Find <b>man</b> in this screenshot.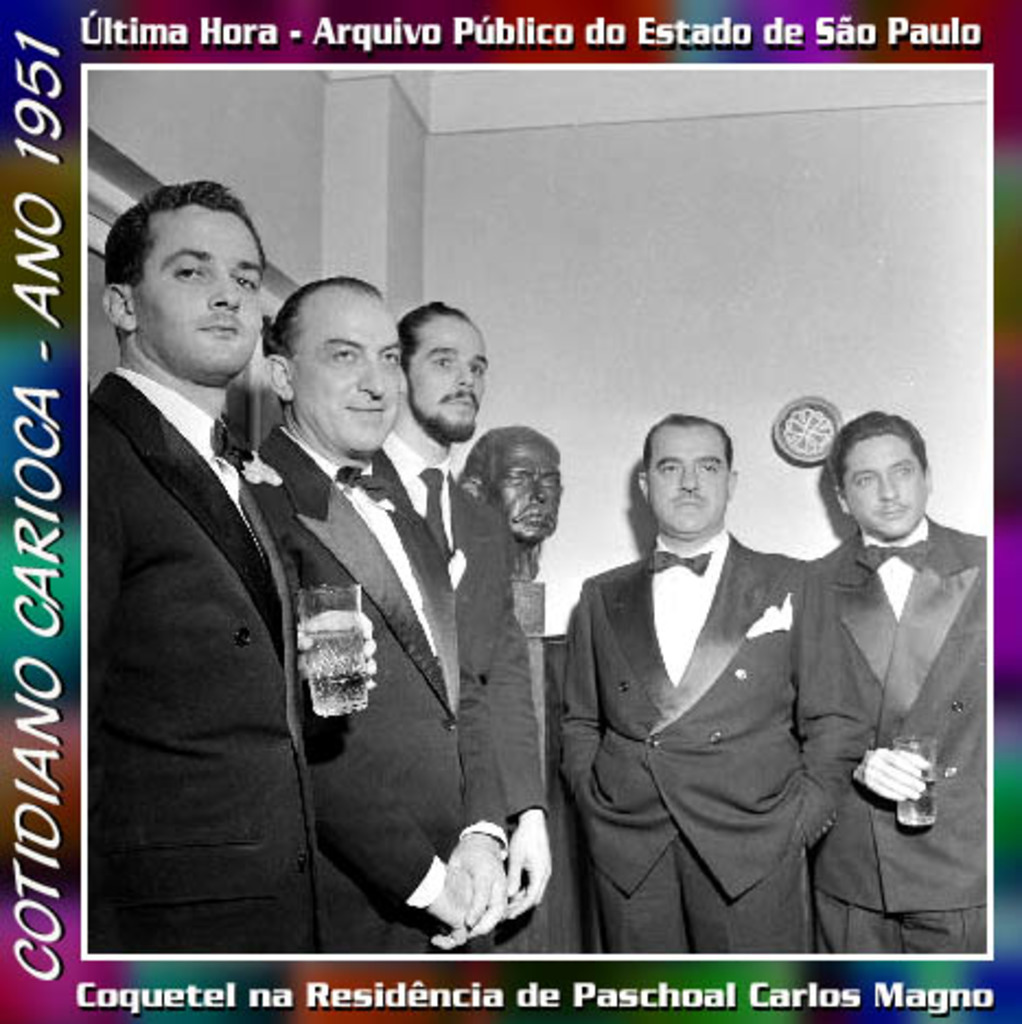
The bounding box for <b>man</b> is [left=444, top=420, right=562, bottom=578].
